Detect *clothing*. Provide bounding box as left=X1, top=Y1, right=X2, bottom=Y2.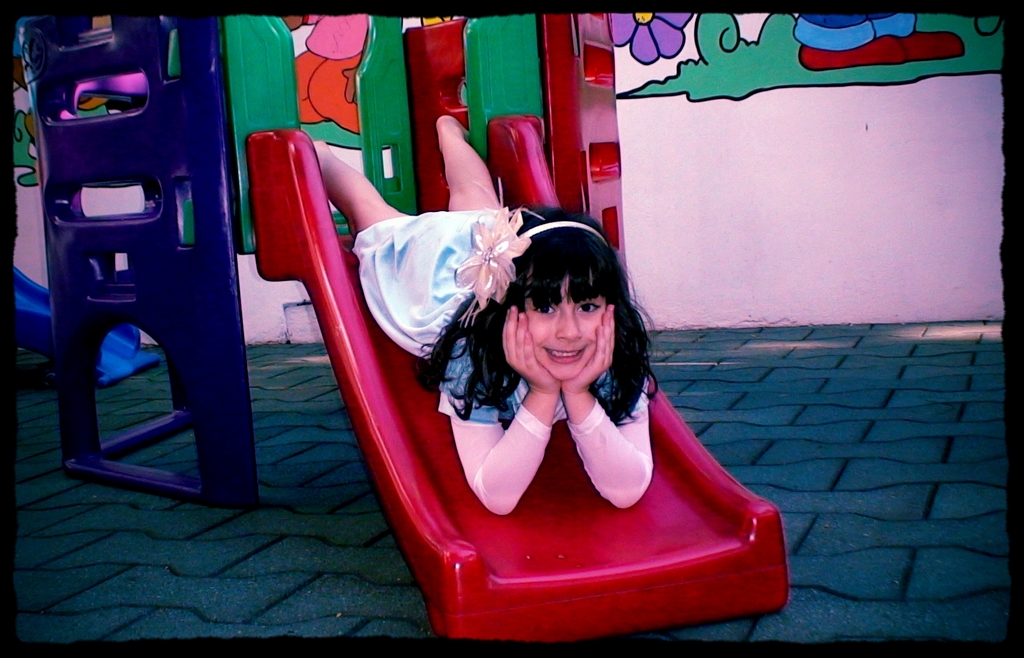
left=351, top=206, right=650, bottom=515.
